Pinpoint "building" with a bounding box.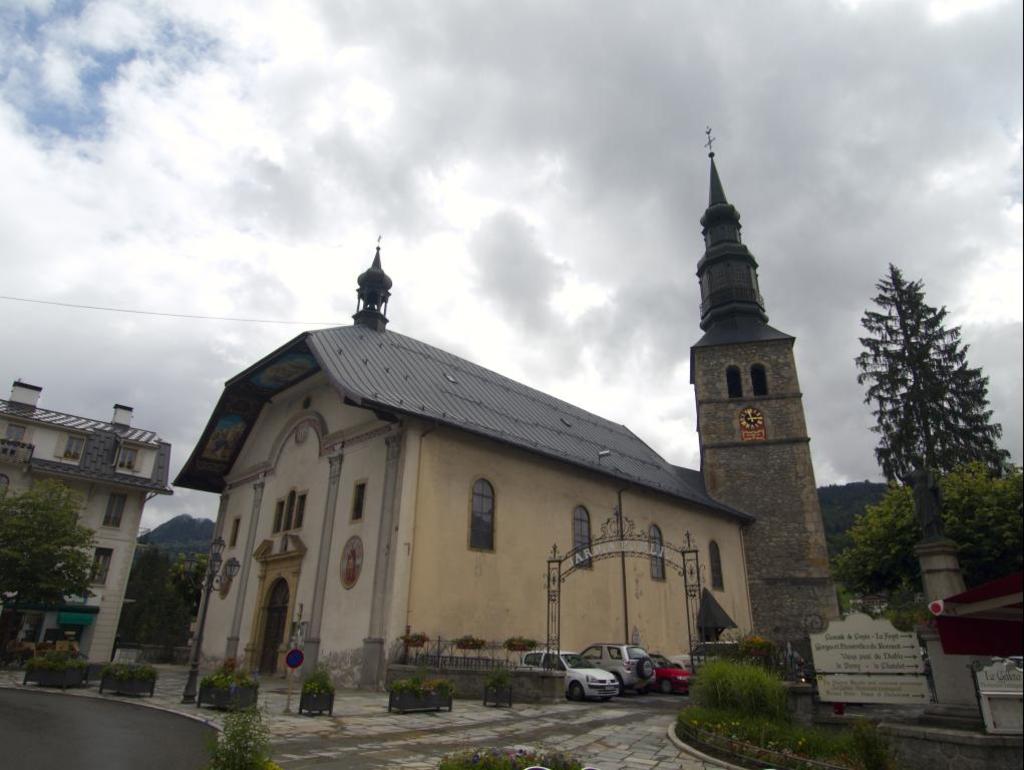
bbox(166, 117, 840, 698).
